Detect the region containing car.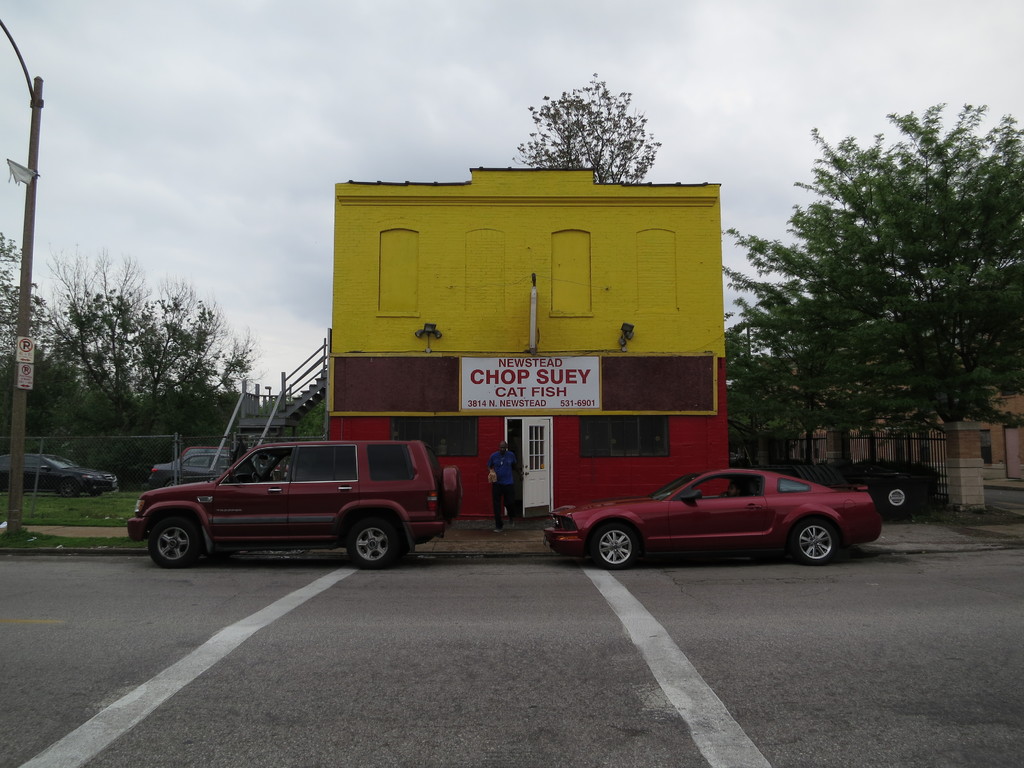
BBox(124, 440, 461, 566).
